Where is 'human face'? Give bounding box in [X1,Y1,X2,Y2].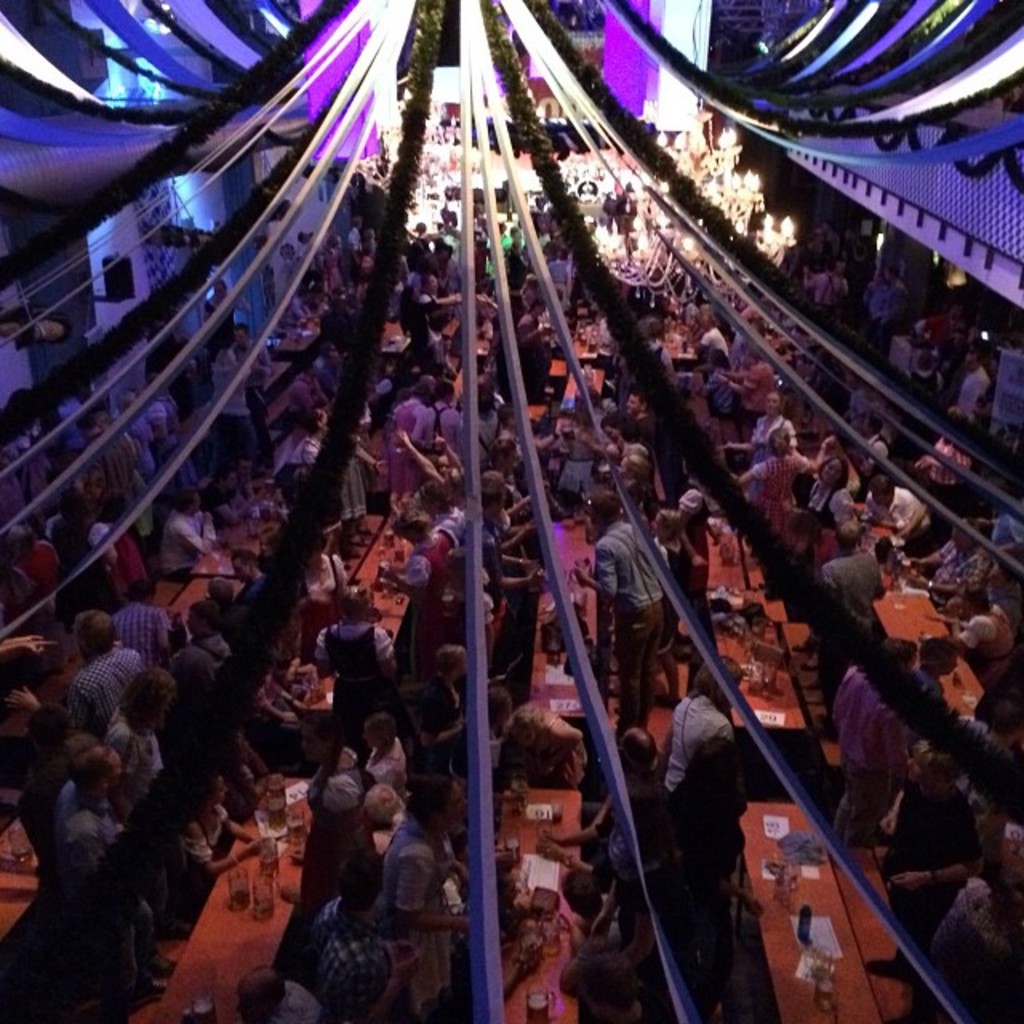
[942,648,960,678].
